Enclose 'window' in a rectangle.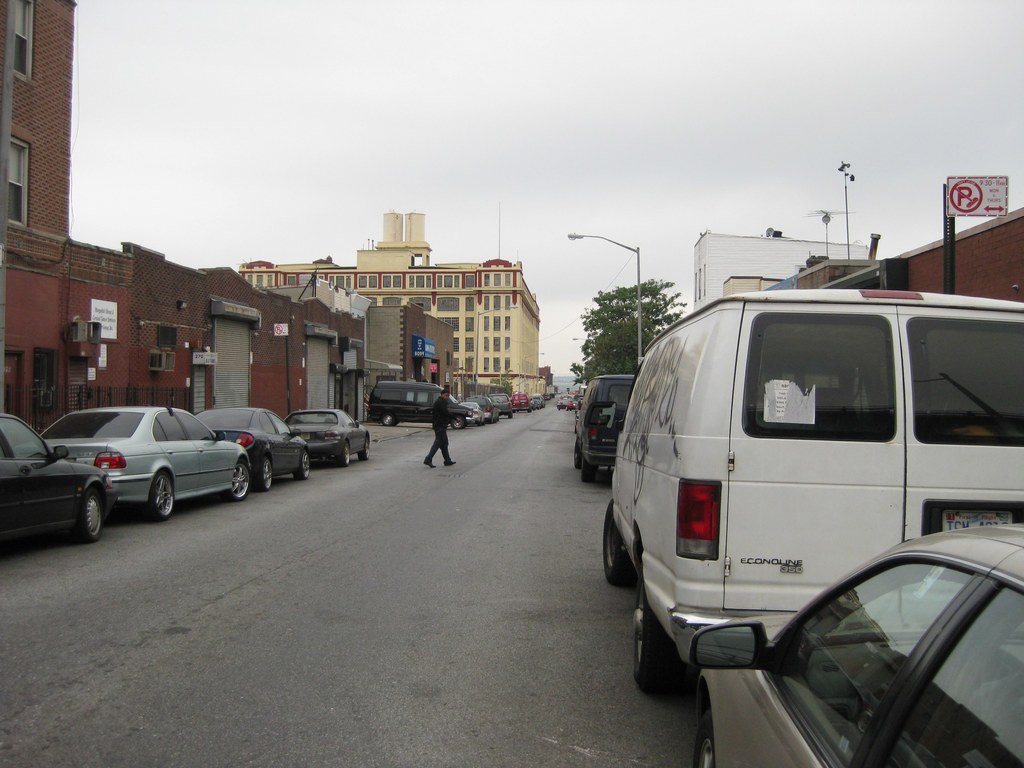
x1=267 y1=275 x2=273 y2=287.
